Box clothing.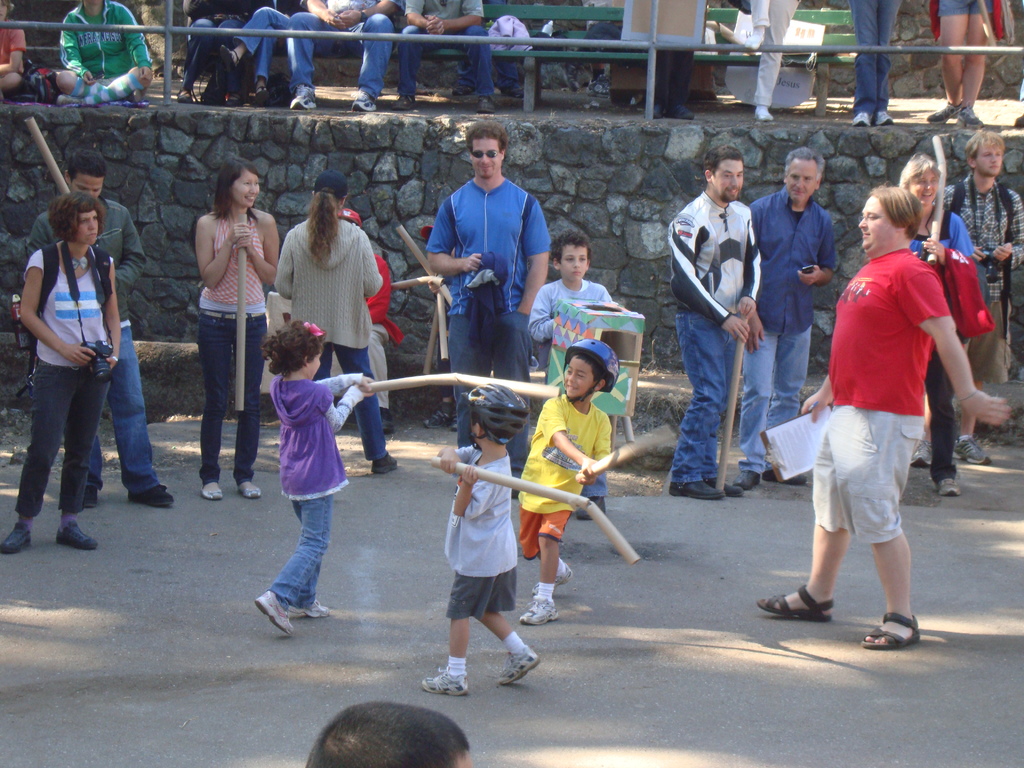
<box>735,184,842,476</box>.
